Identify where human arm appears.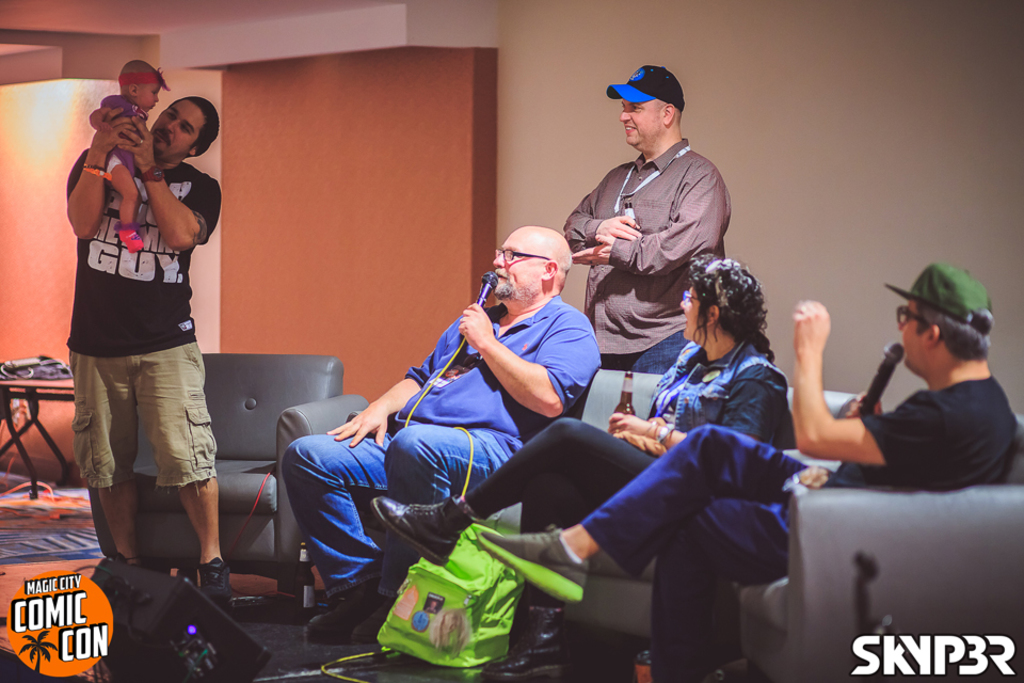
Appears at detection(561, 176, 645, 254).
